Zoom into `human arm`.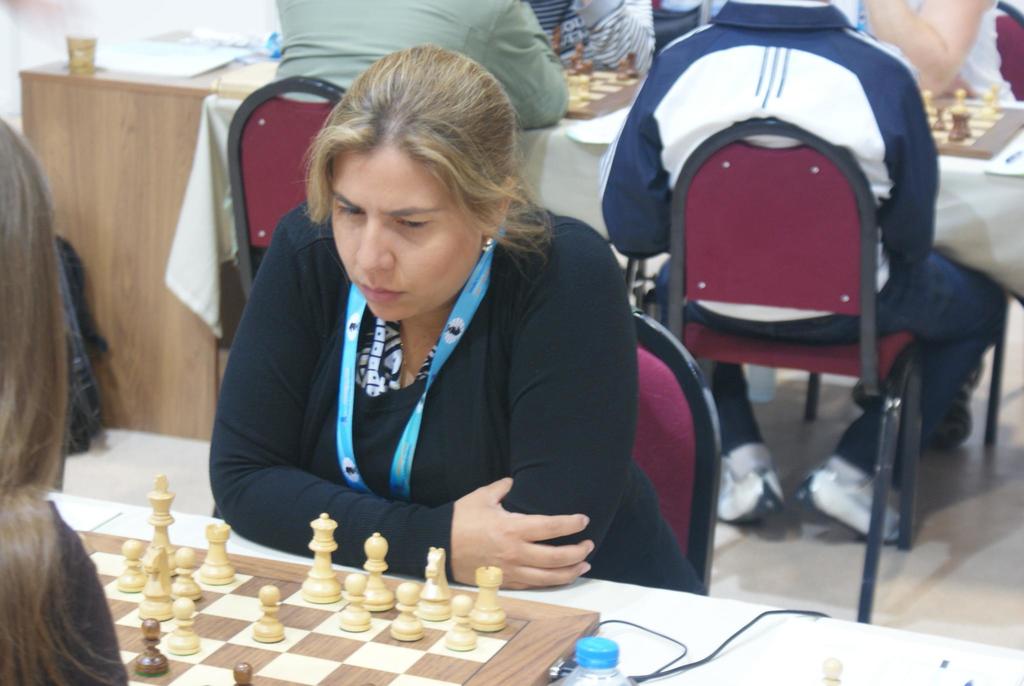
Zoom target: bbox(598, 50, 676, 256).
